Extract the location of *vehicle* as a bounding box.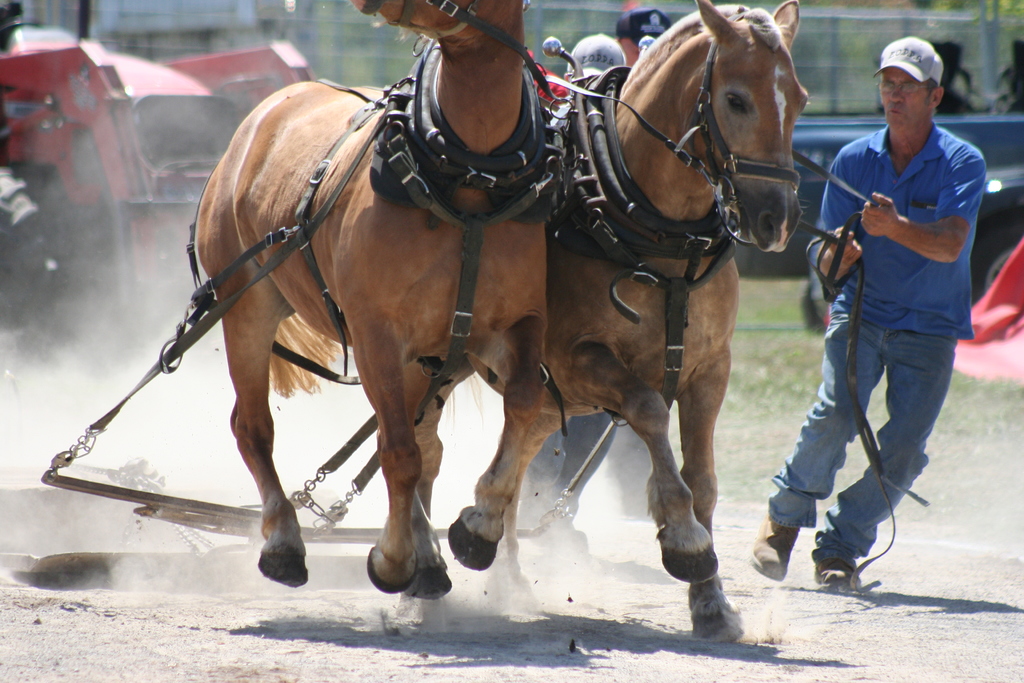
select_region(798, 158, 1023, 317).
